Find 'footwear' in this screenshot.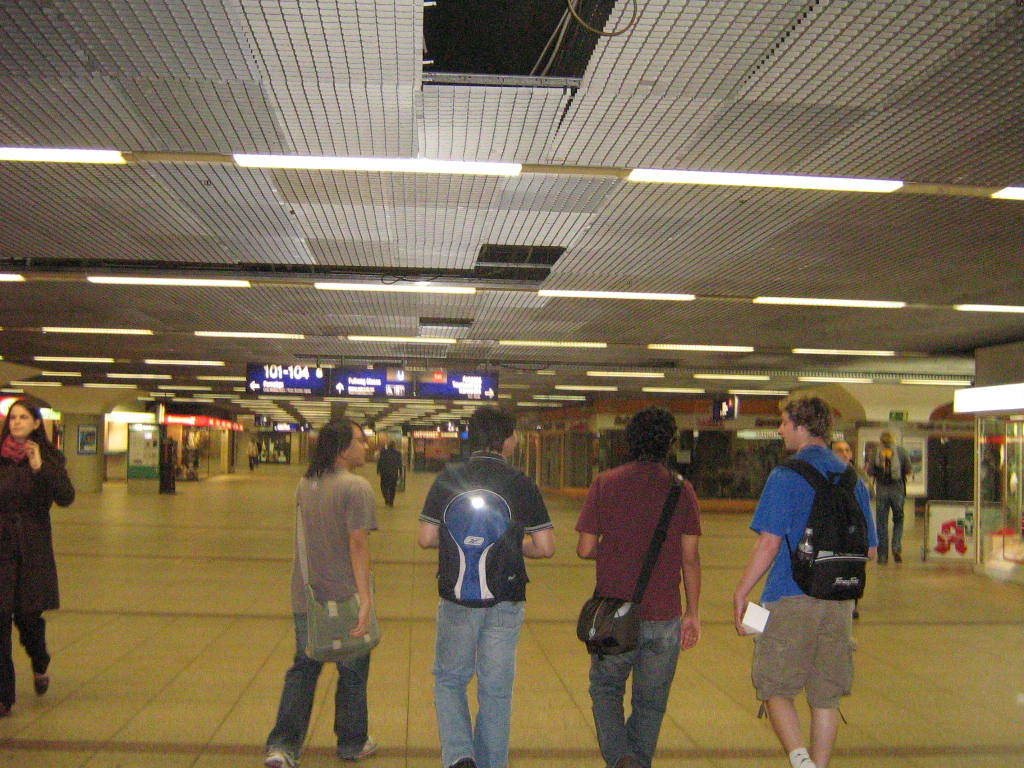
The bounding box for 'footwear' is (895, 546, 901, 561).
